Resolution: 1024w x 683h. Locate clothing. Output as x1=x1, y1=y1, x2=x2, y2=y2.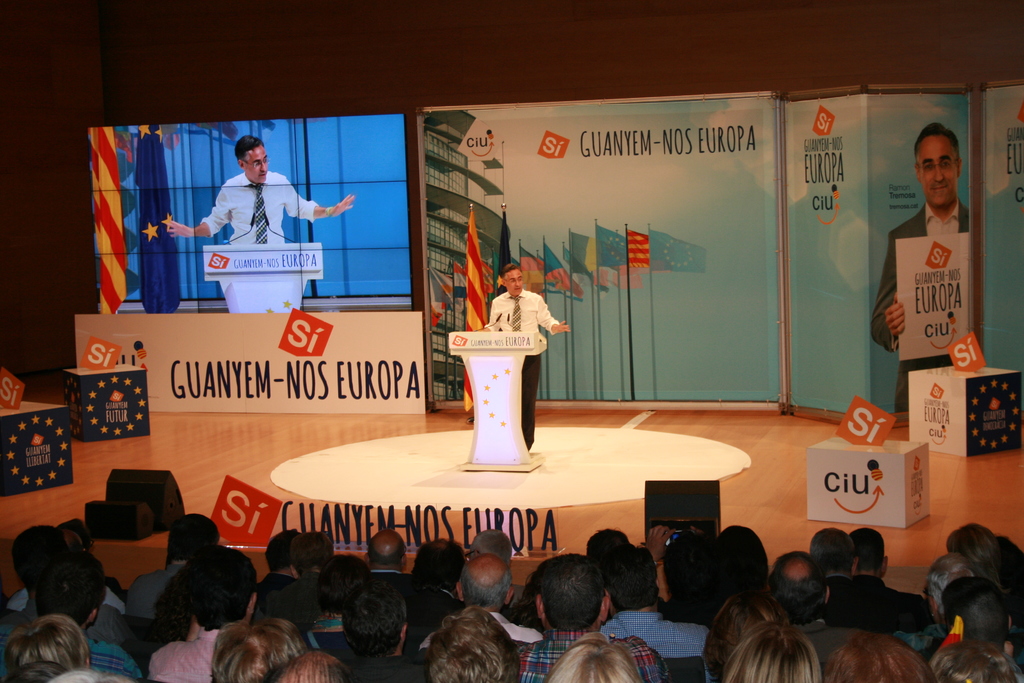
x1=182, y1=152, x2=330, y2=299.
